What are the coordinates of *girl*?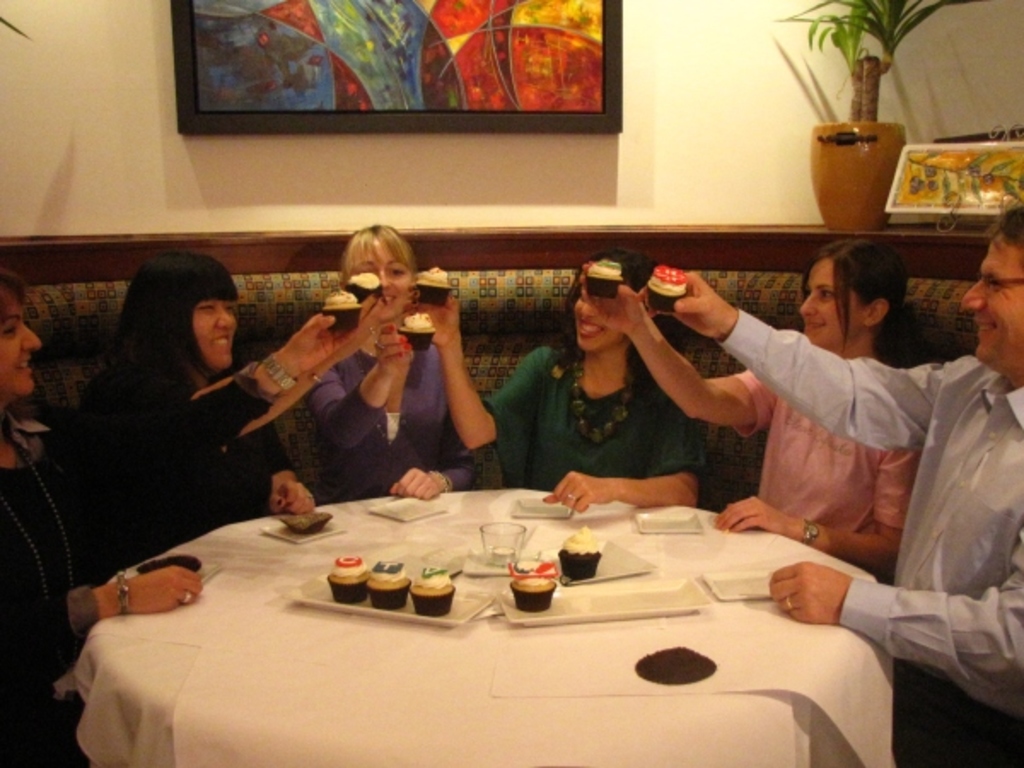
55/244/369/579.
